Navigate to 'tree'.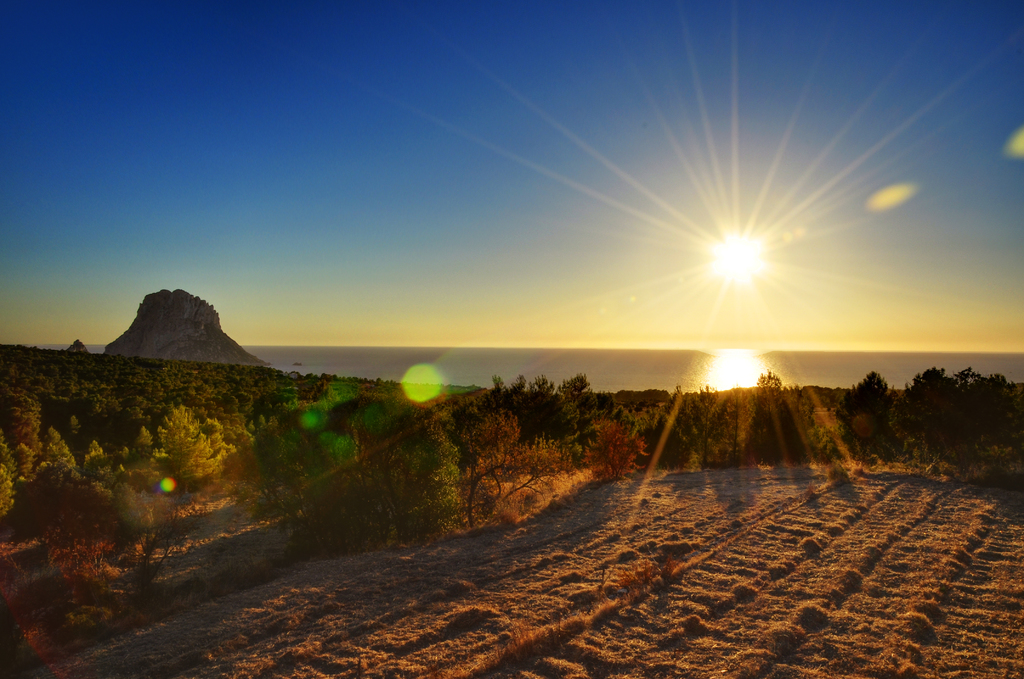
Navigation target: Rect(301, 406, 455, 531).
